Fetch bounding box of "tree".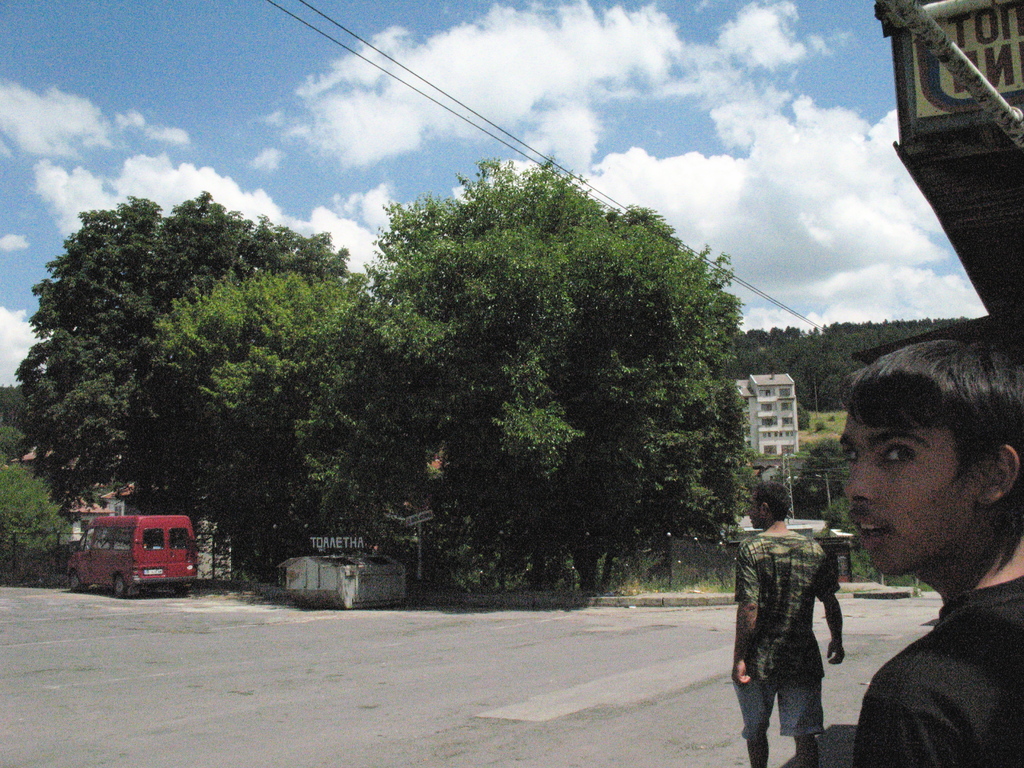
Bbox: 154,262,403,567.
